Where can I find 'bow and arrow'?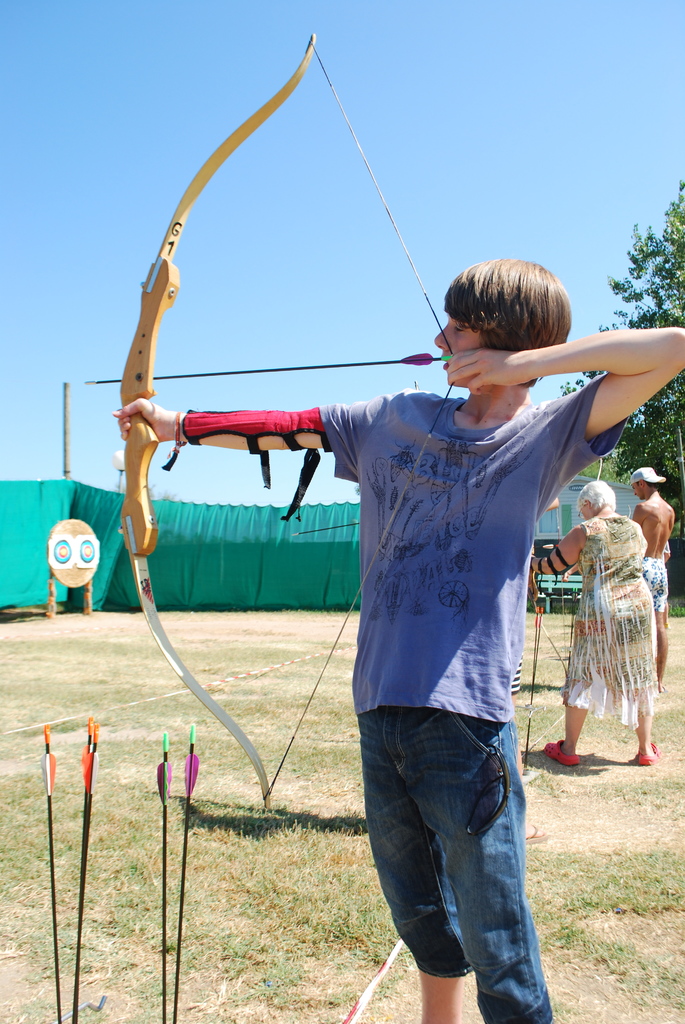
You can find it at rect(38, 725, 59, 1023).
